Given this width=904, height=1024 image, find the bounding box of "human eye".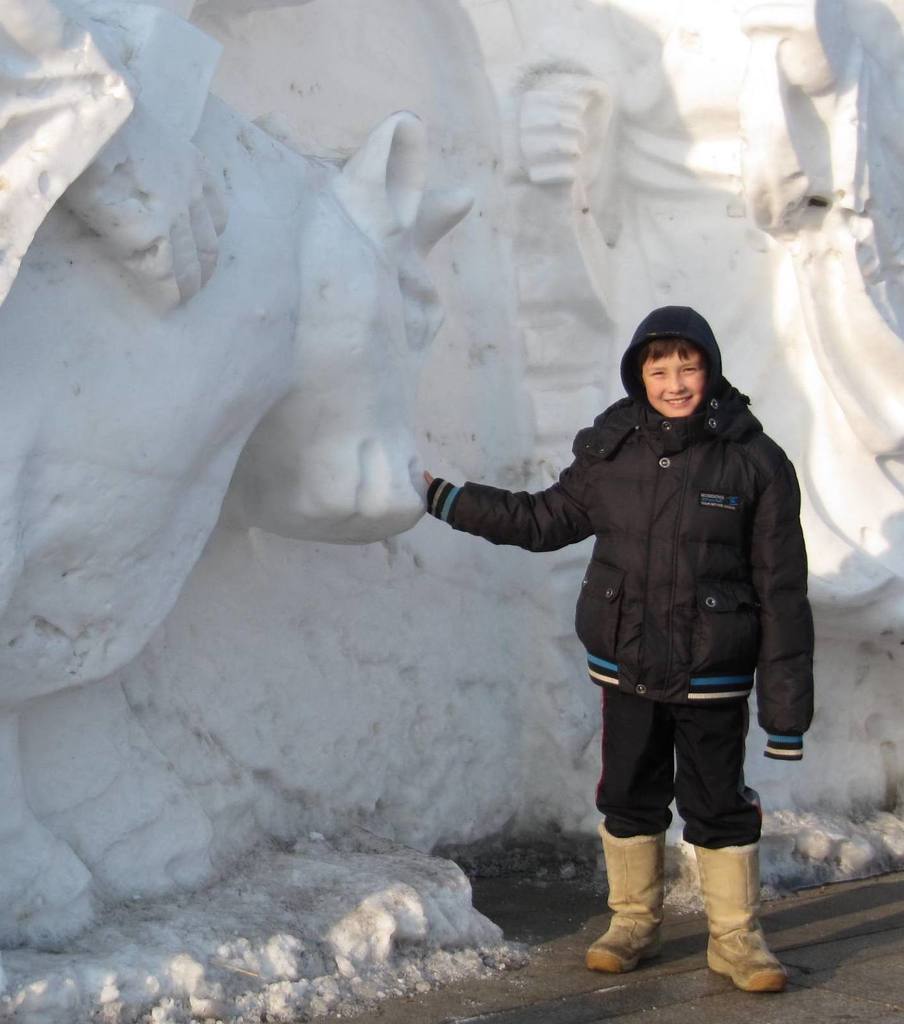
rect(681, 364, 698, 376).
